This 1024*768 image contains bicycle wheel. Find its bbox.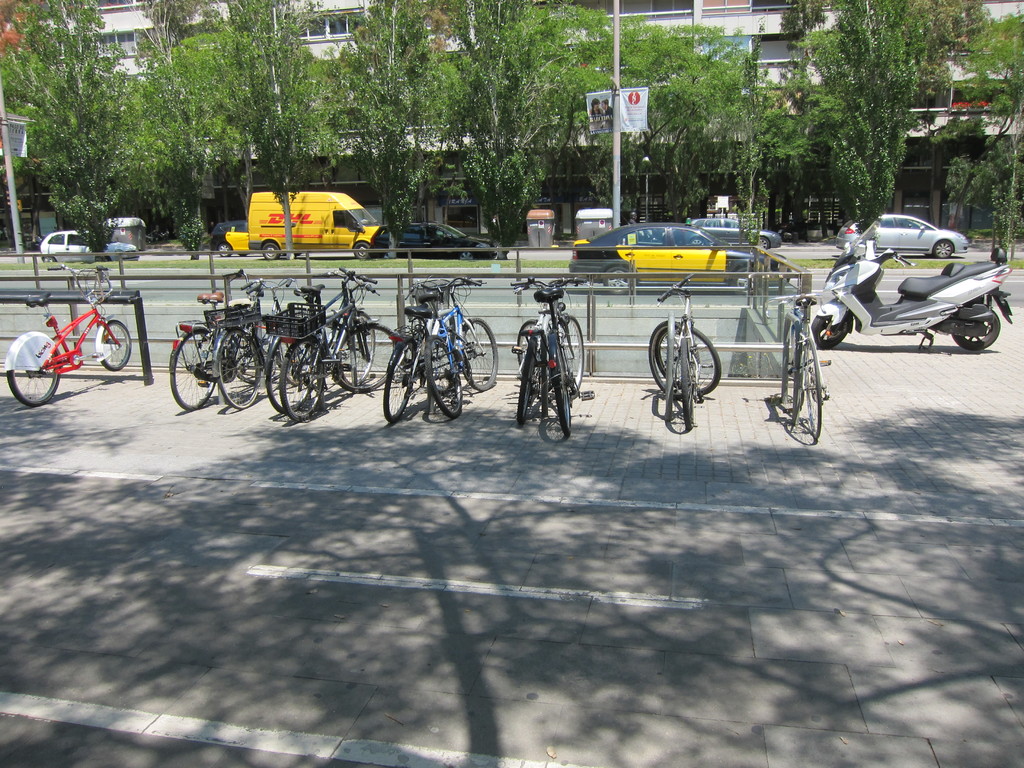
<bbox>650, 321, 724, 393</bbox>.
